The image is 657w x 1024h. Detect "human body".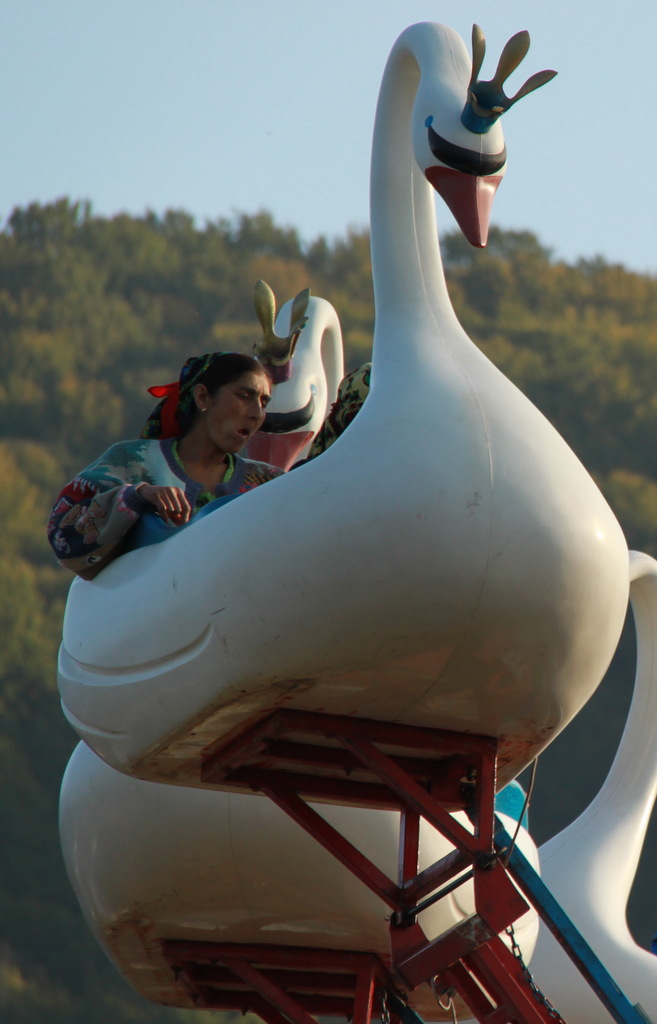
Detection: region(83, 339, 317, 553).
